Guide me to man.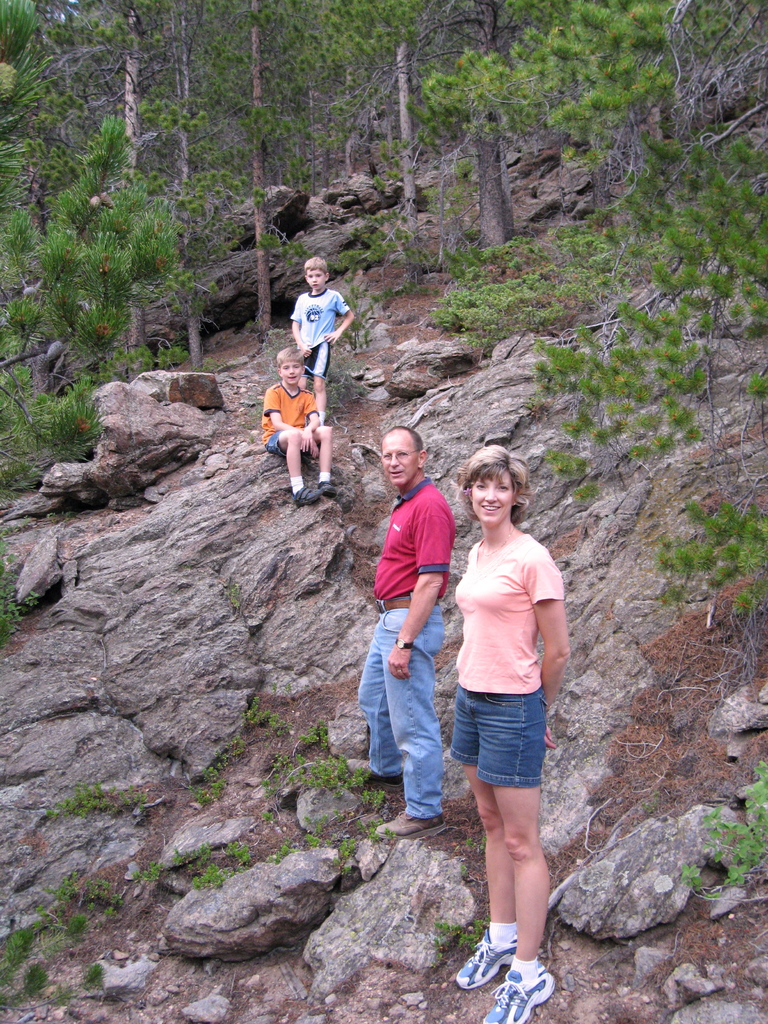
Guidance: <bbox>364, 426, 472, 831</bbox>.
